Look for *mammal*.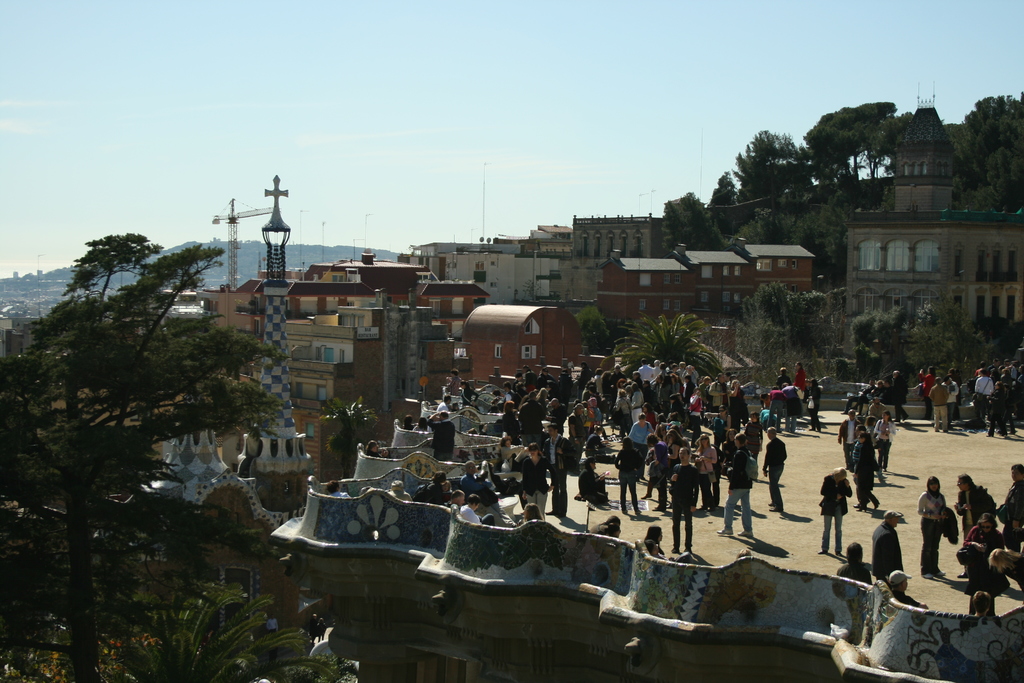
Found: Rect(646, 541, 673, 563).
